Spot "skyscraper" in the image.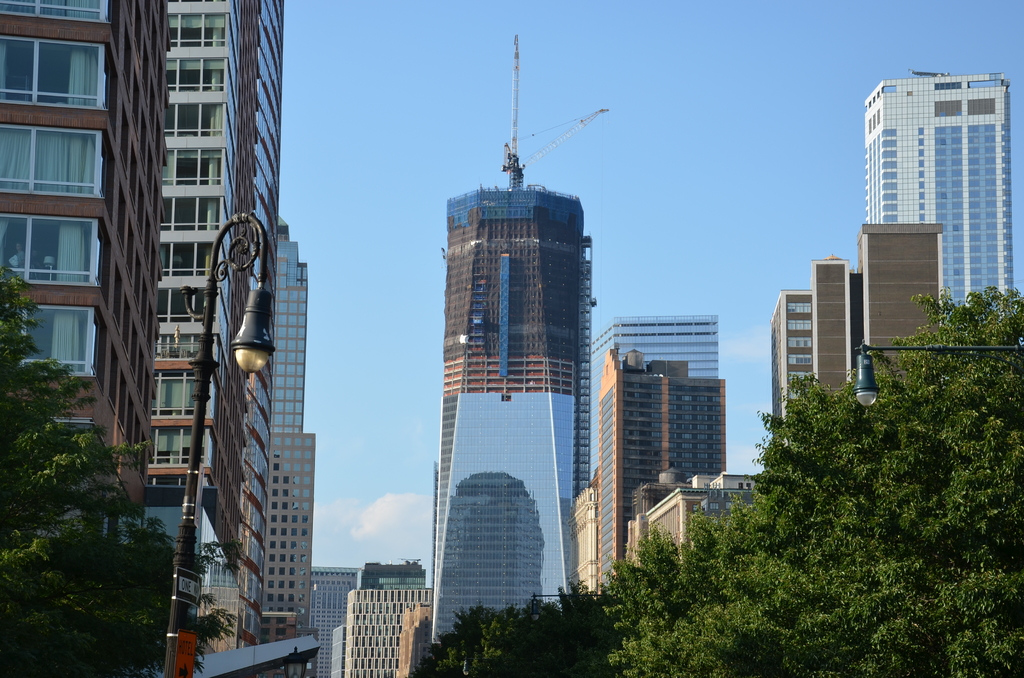
"skyscraper" found at bbox=(236, 0, 282, 677).
